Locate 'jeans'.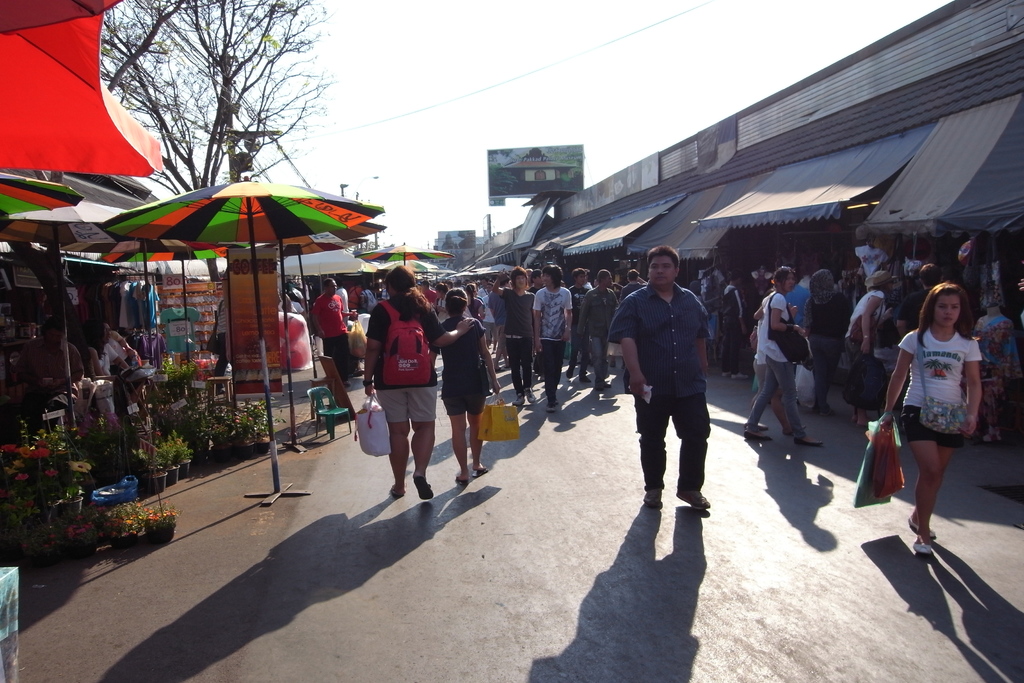
Bounding box: locate(503, 338, 532, 393).
